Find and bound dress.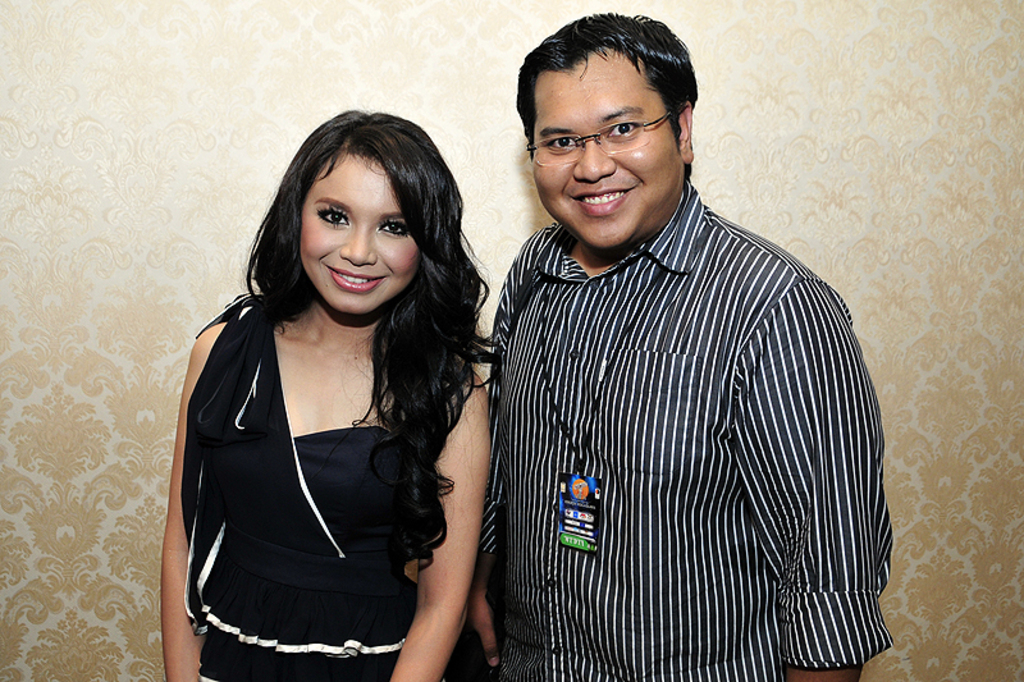
Bound: BBox(180, 290, 486, 681).
